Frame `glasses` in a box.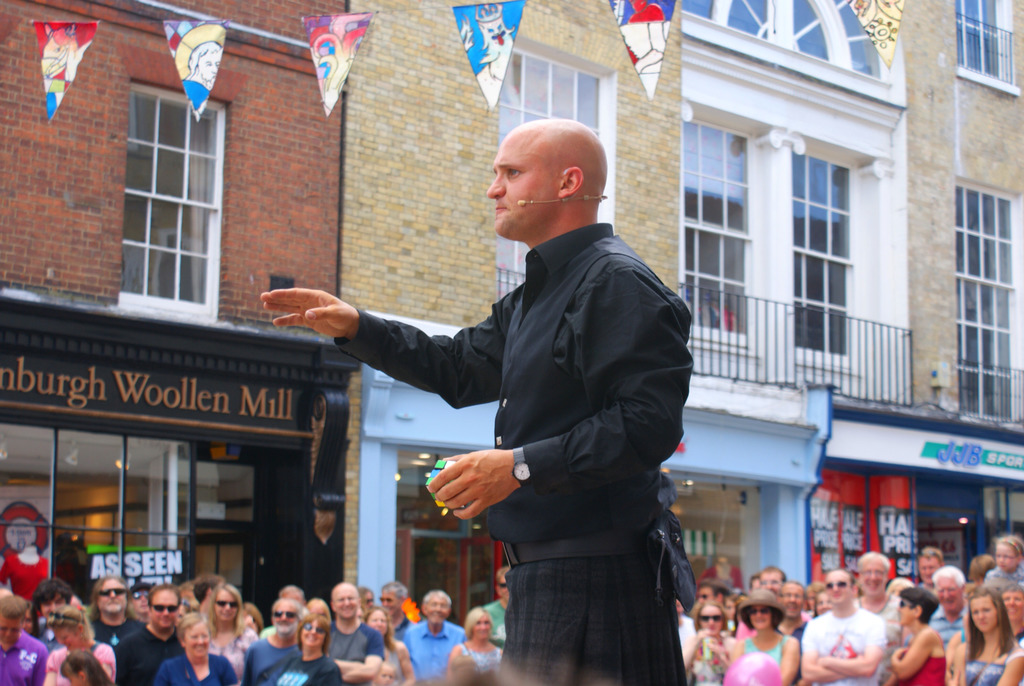
bbox=[302, 626, 326, 635].
